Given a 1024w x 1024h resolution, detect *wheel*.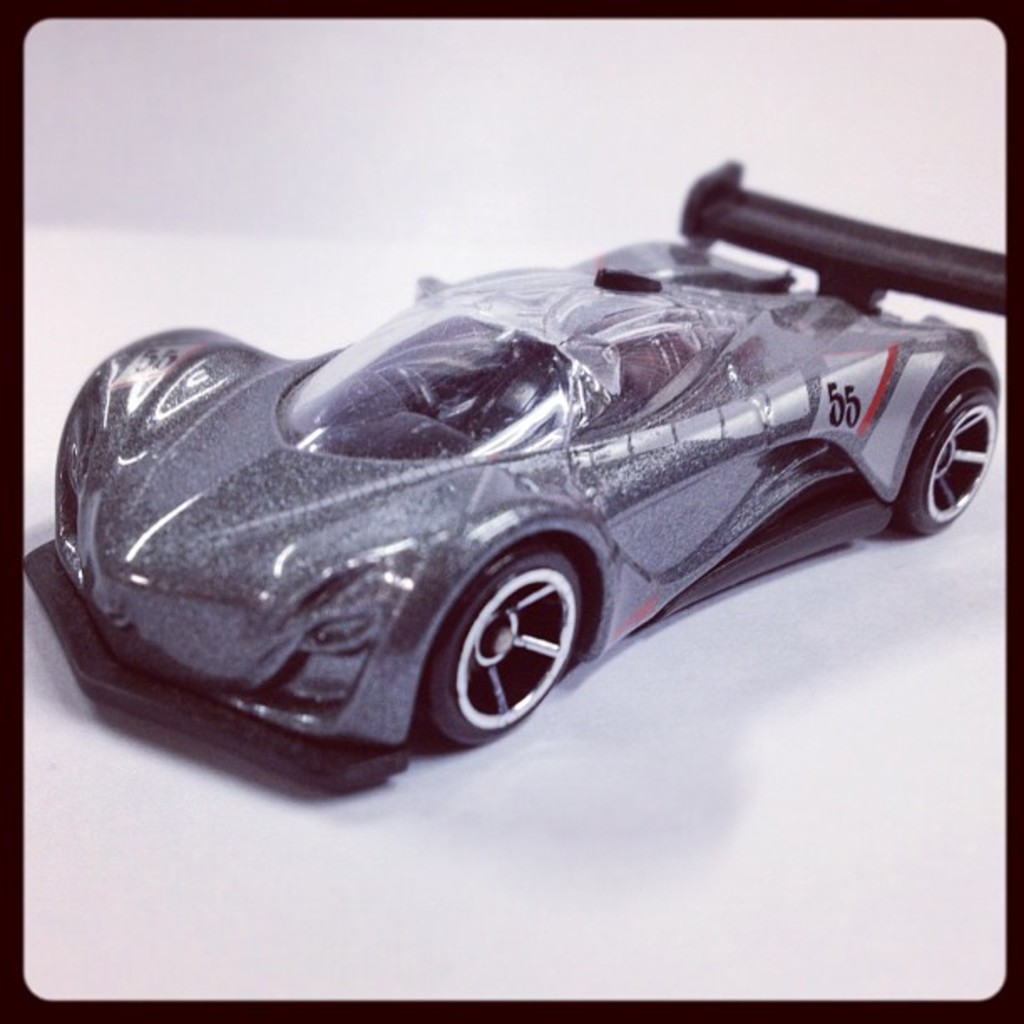
(405,544,626,743).
